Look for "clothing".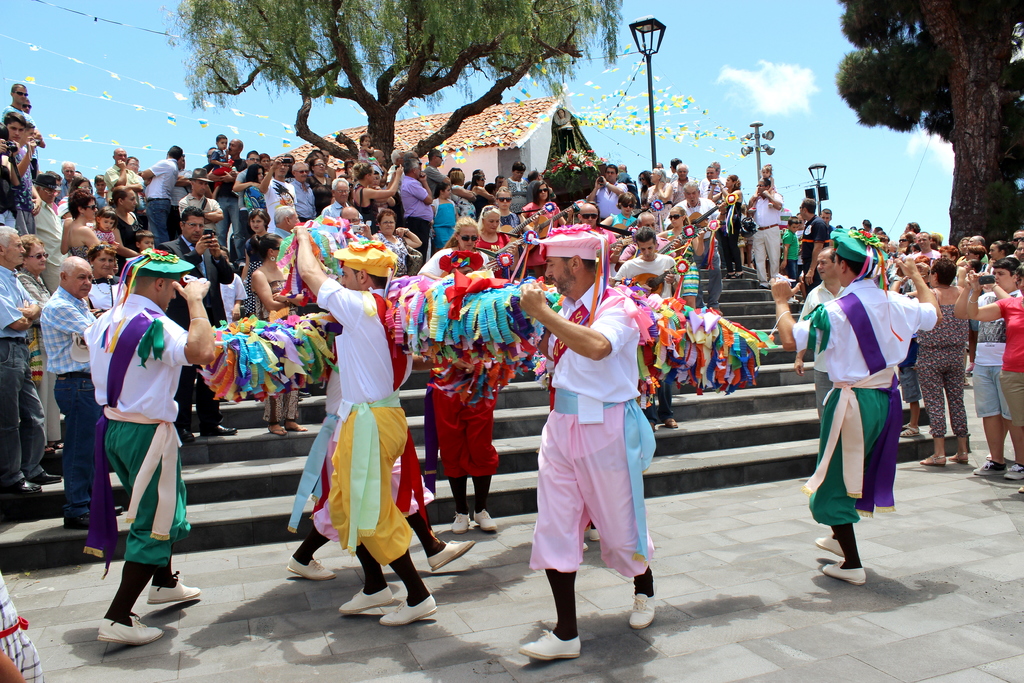
Found: x1=31, y1=255, x2=61, y2=477.
